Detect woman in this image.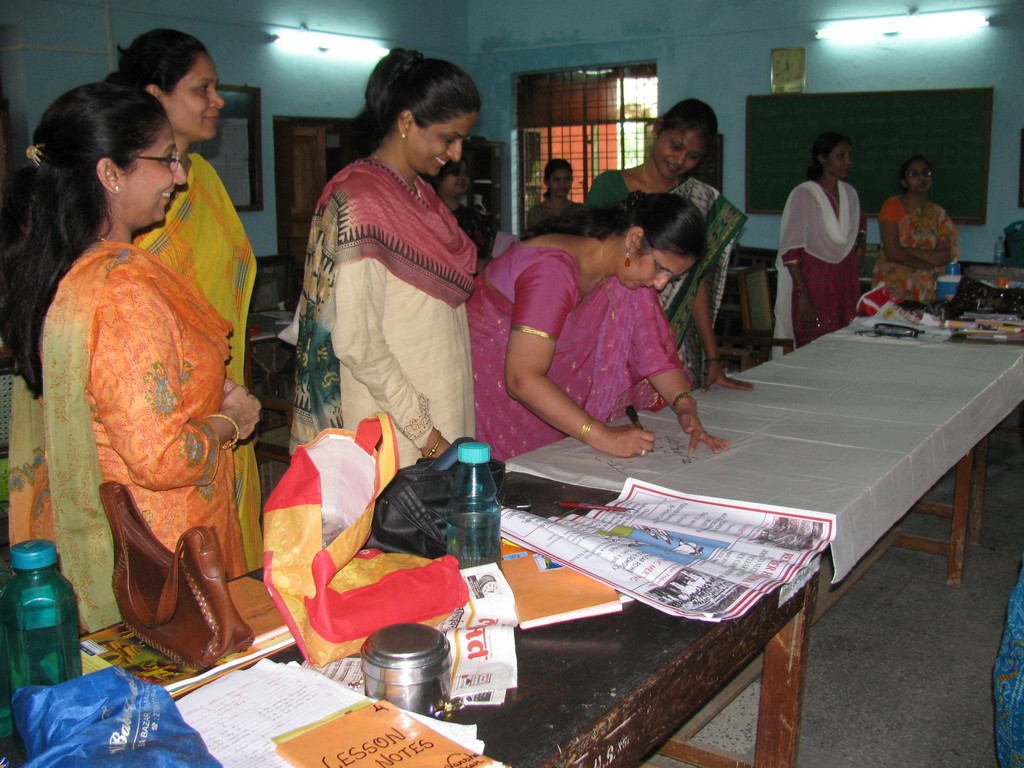
Detection: 459 192 725 470.
